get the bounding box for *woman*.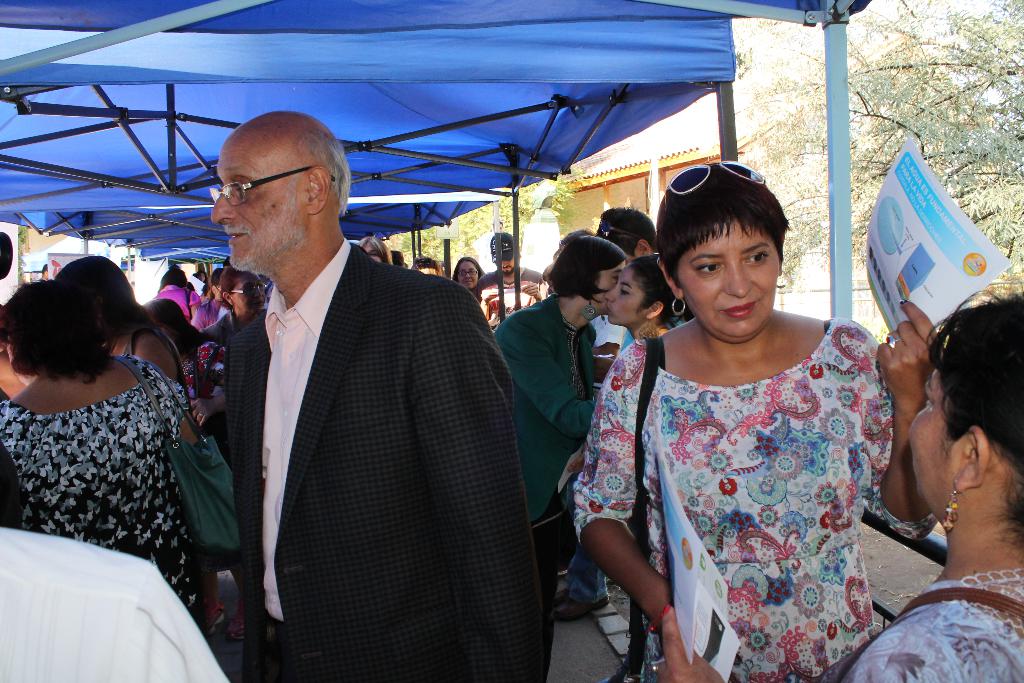
l=451, t=254, r=488, b=298.
